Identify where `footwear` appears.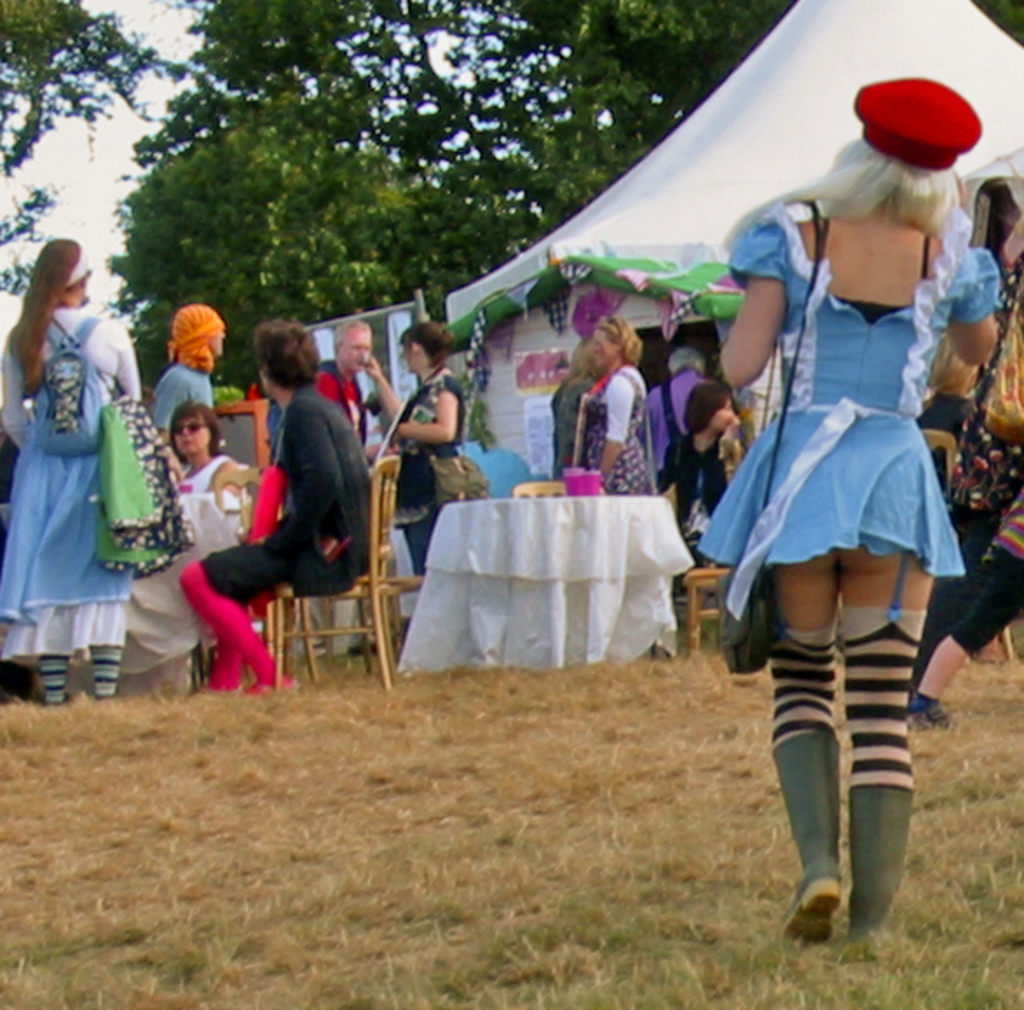
Appears at l=253, t=672, r=311, b=687.
